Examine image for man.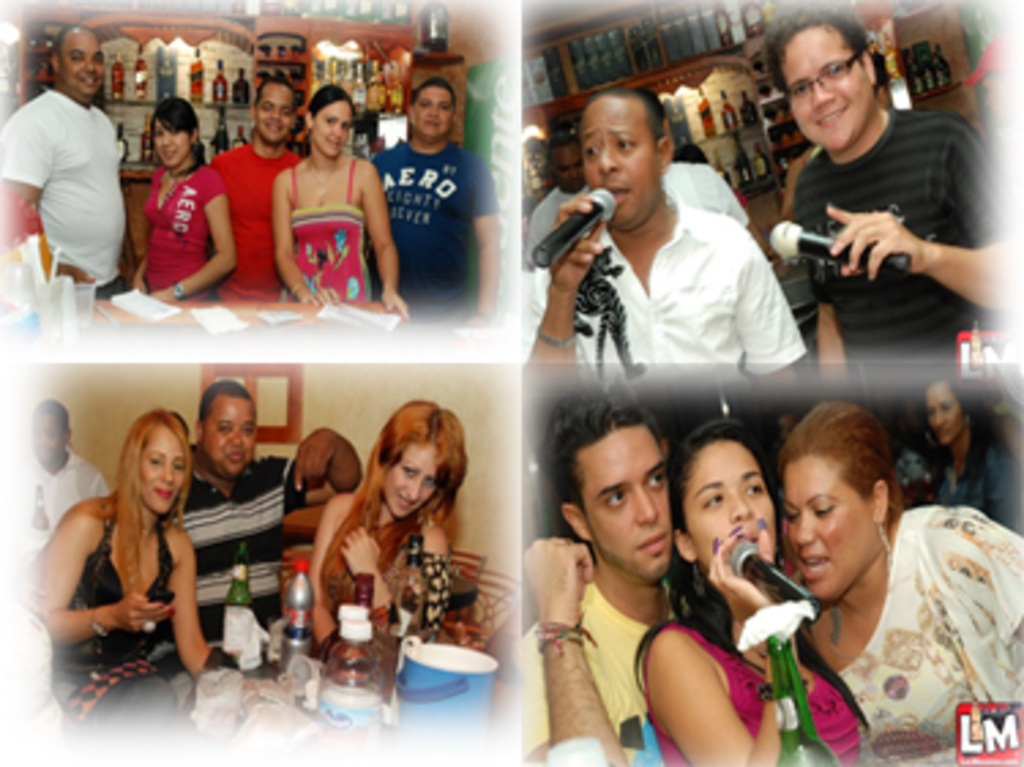
Examination result: detection(778, 0, 991, 355).
